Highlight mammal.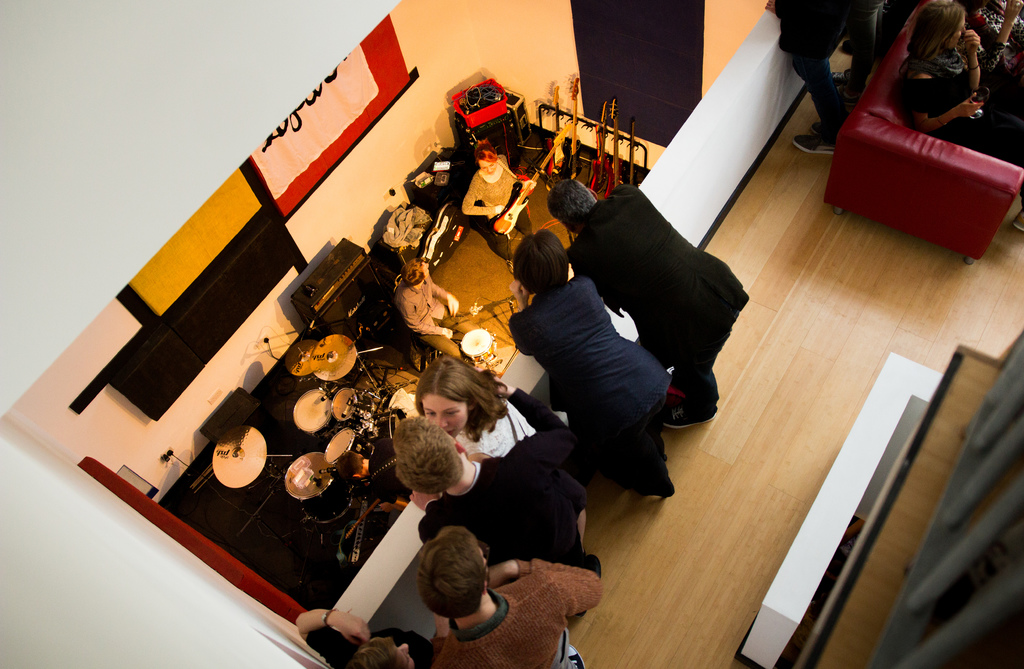
Highlighted region: region(417, 351, 595, 543).
